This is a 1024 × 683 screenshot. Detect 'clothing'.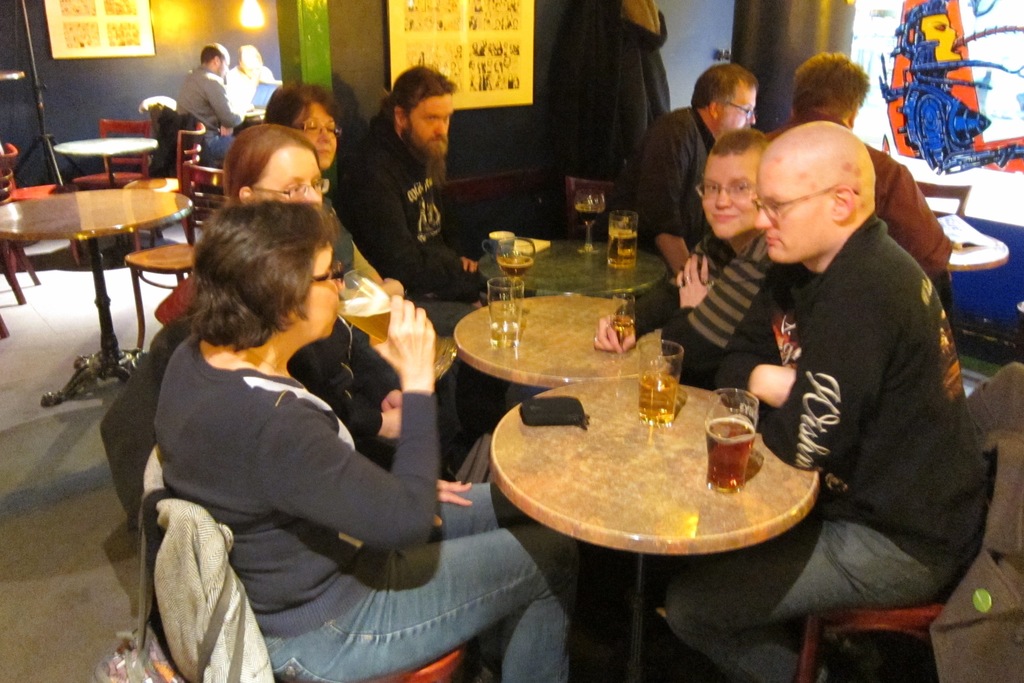
box(225, 68, 272, 118).
